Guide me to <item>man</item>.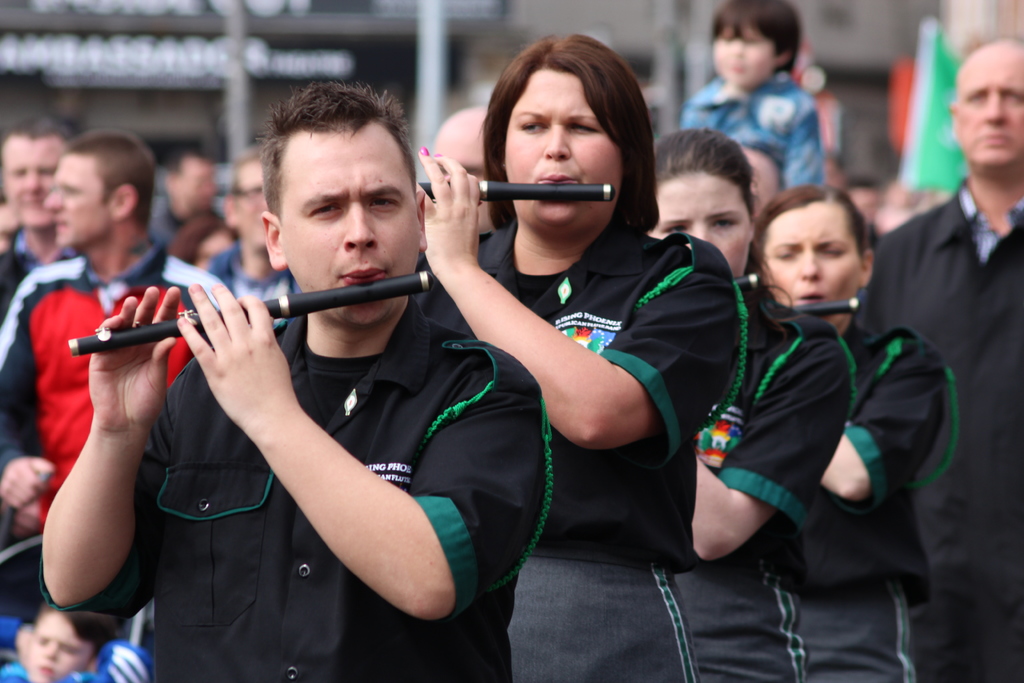
Guidance: [0, 119, 84, 324].
